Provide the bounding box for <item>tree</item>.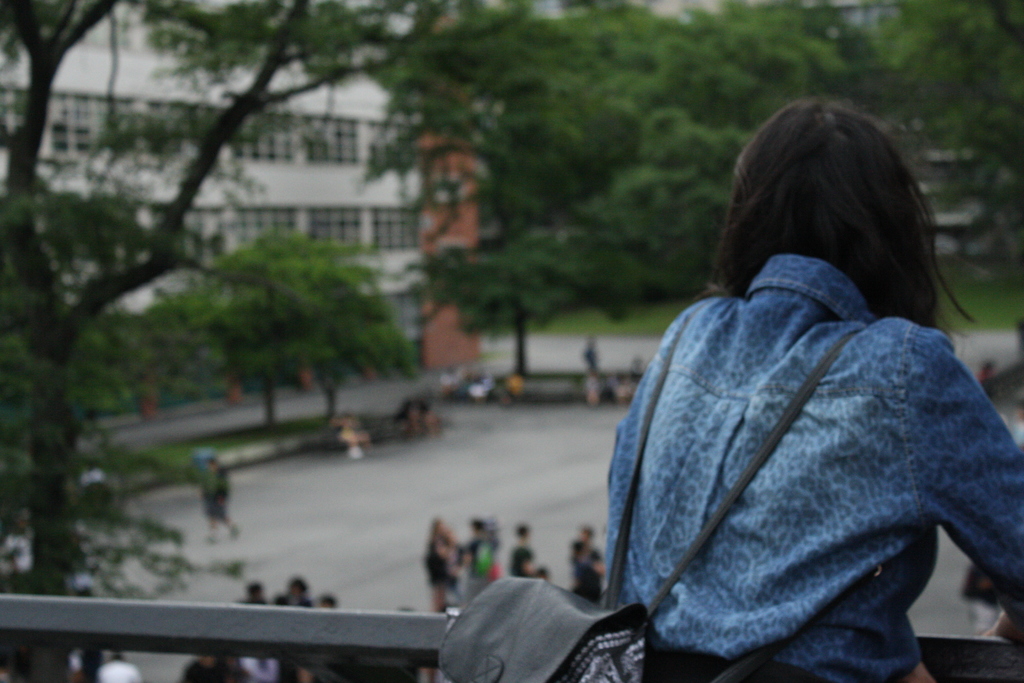
(left=119, top=218, right=323, bottom=430).
